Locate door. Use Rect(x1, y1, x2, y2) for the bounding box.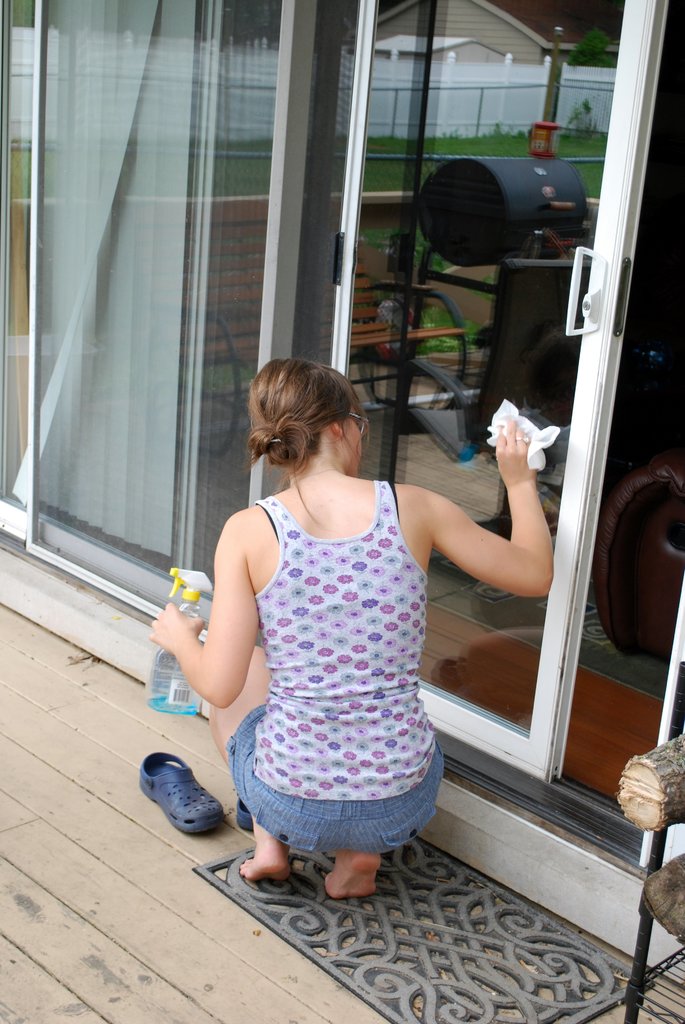
Rect(324, 0, 668, 784).
